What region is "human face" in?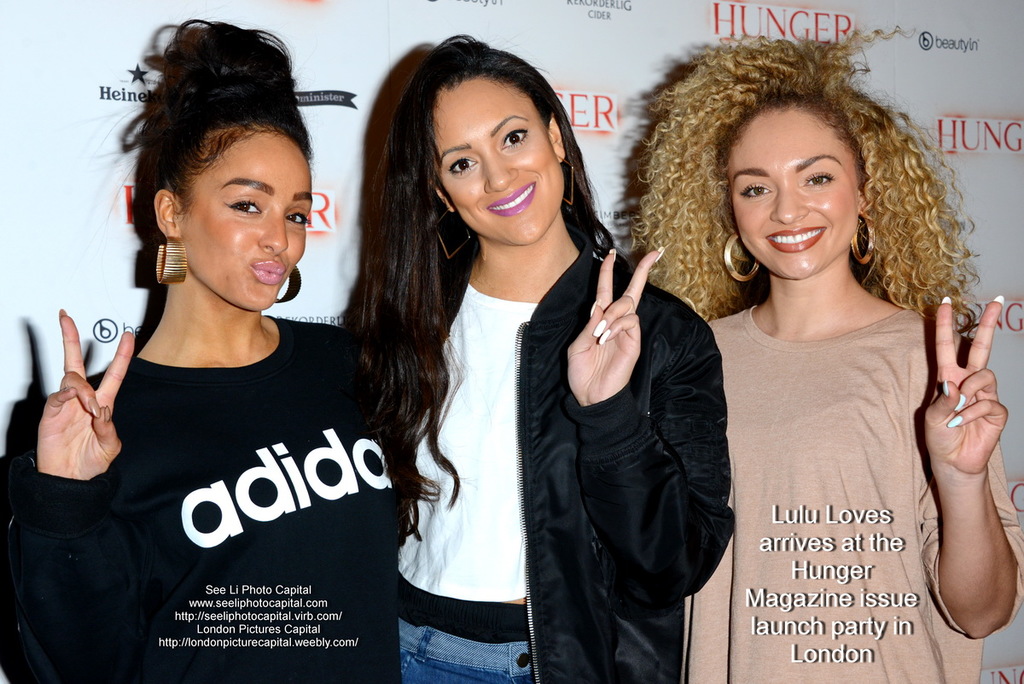
[x1=724, y1=114, x2=862, y2=278].
